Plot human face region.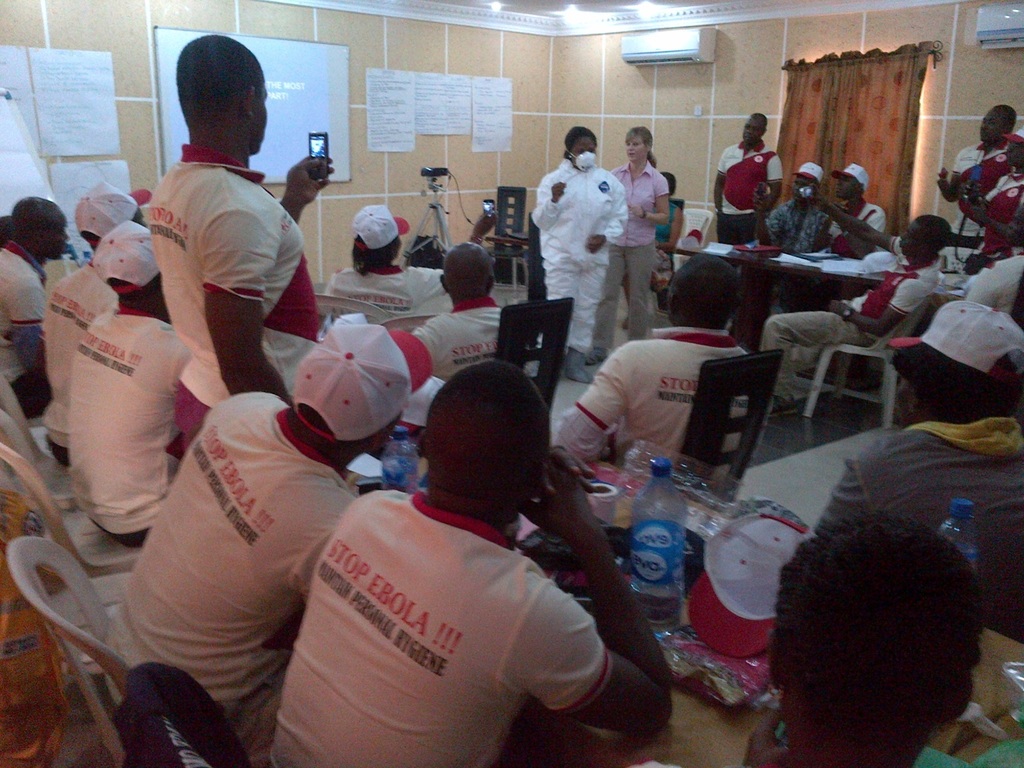
Plotted at [979, 109, 1003, 144].
